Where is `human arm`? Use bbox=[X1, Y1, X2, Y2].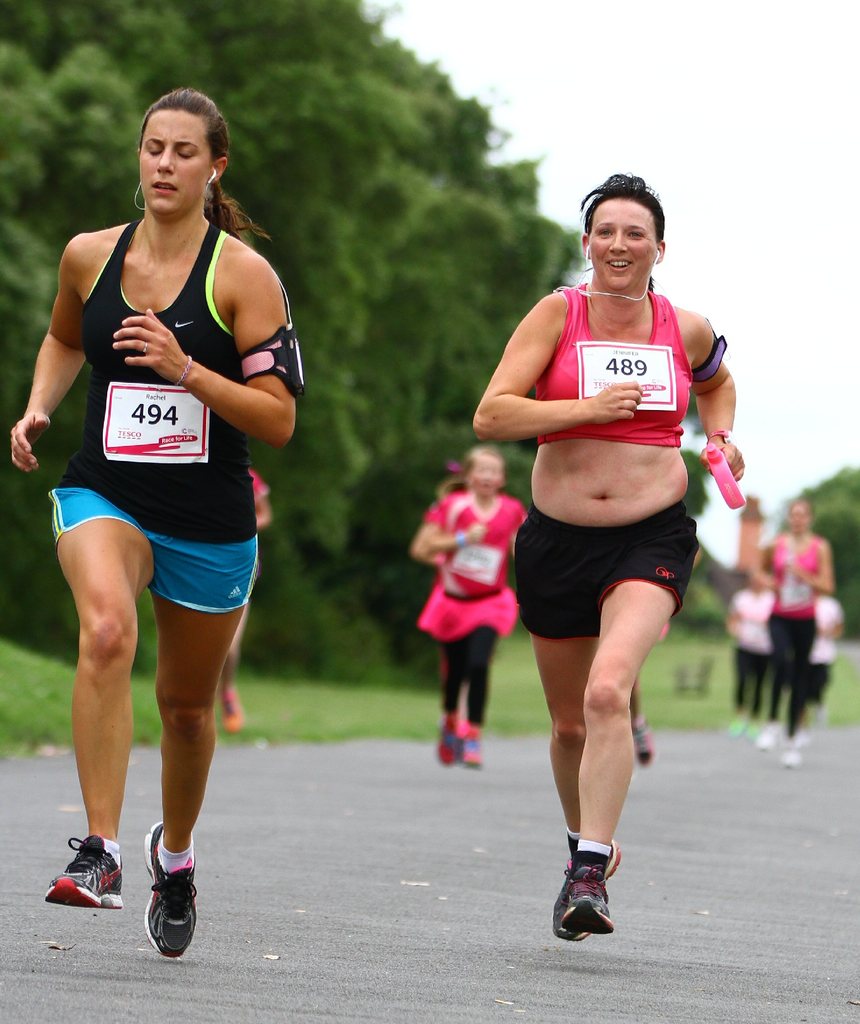
bbox=[99, 220, 294, 442].
